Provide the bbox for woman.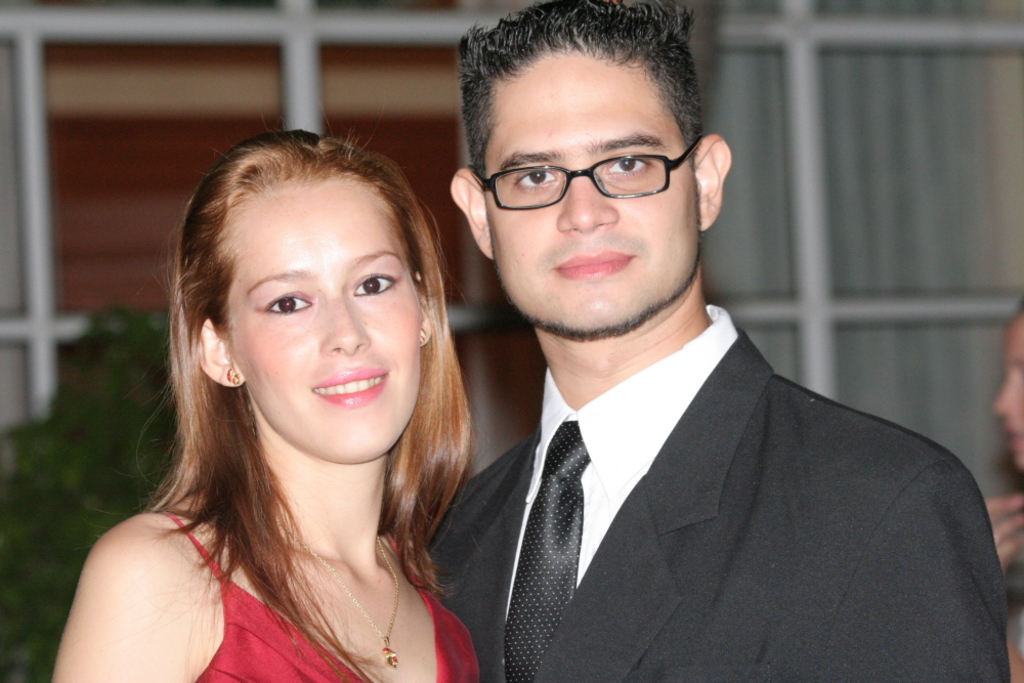
box=[68, 121, 537, 682].
